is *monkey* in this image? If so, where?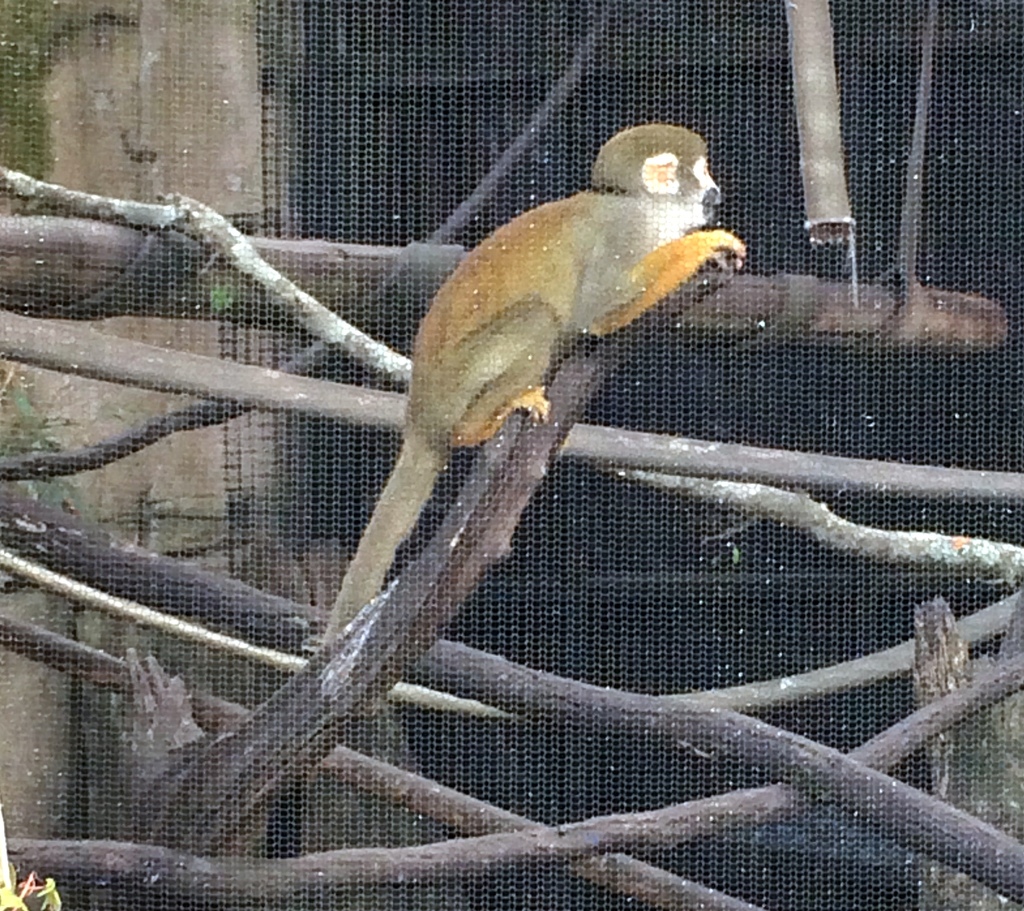
Yes, at [322, 120, 724, 678].
